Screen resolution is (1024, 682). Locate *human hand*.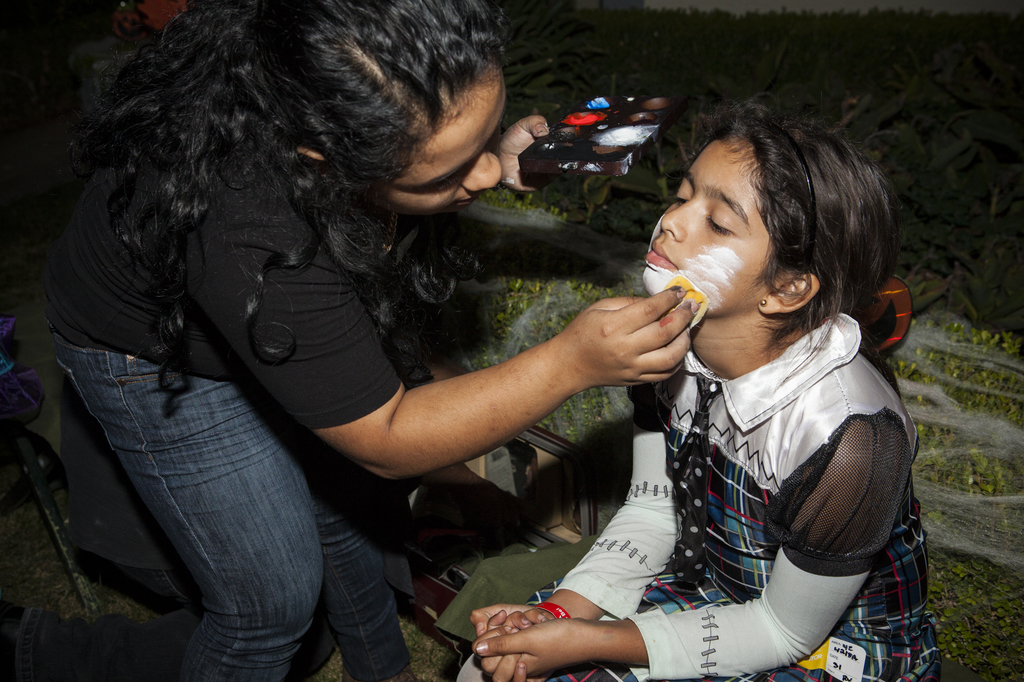
467/604/537/676.
